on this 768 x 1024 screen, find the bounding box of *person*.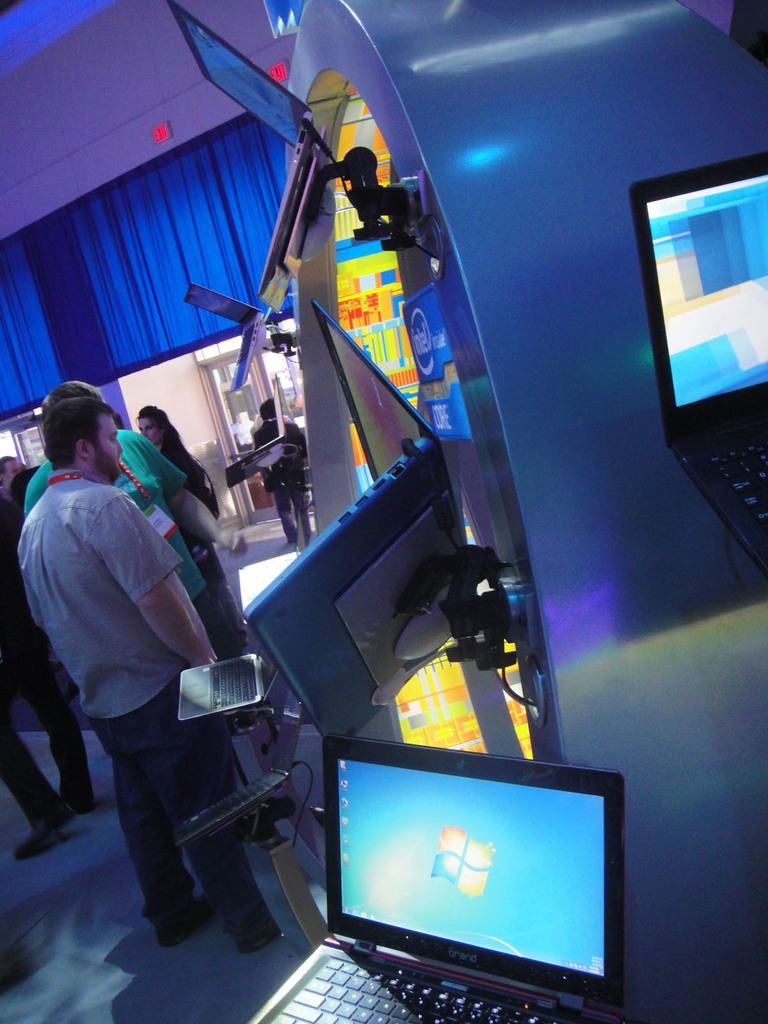
Bounding box: [257, 393, 306, 545].
